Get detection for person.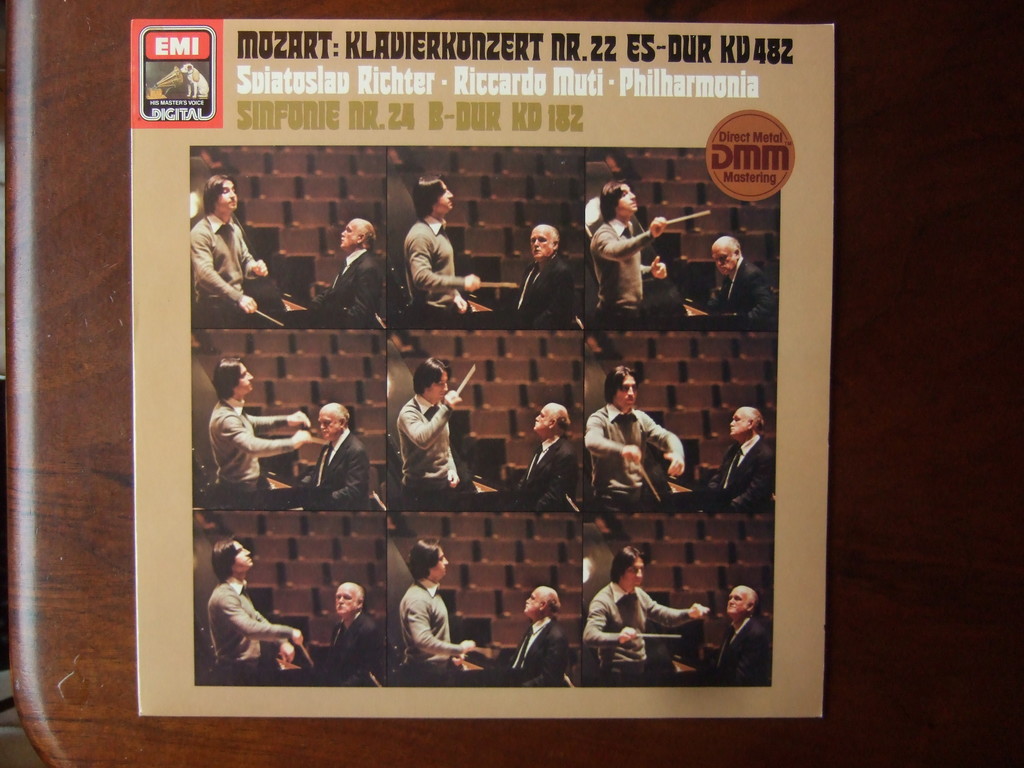
Detection: left=708, top=404, right=779, bottom=512.
